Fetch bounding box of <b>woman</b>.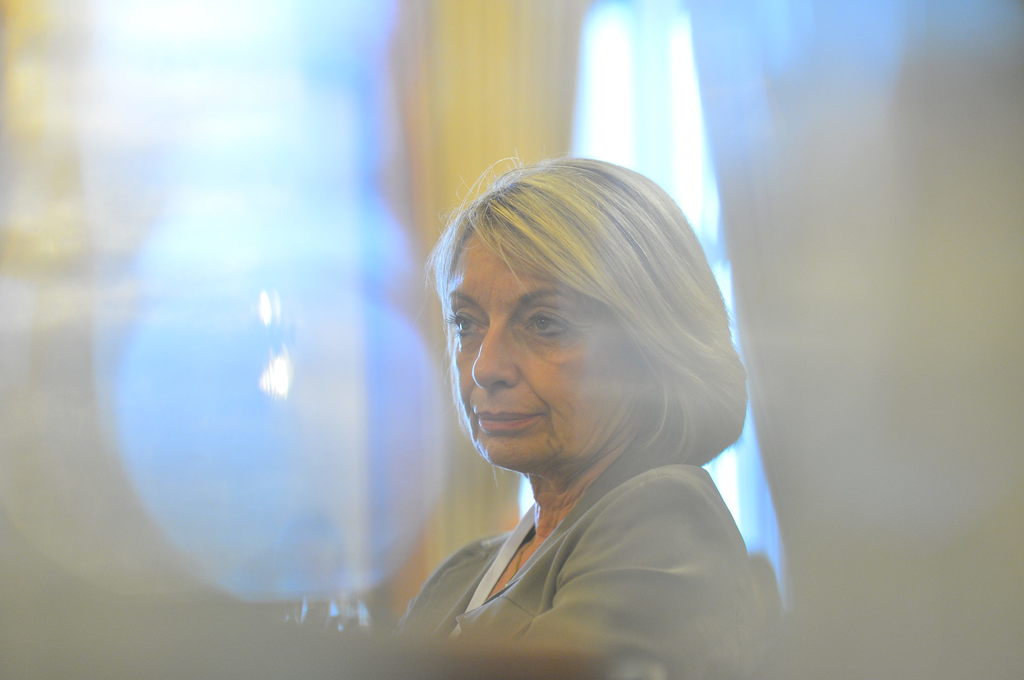
Bbox: 378:136:797:657.
